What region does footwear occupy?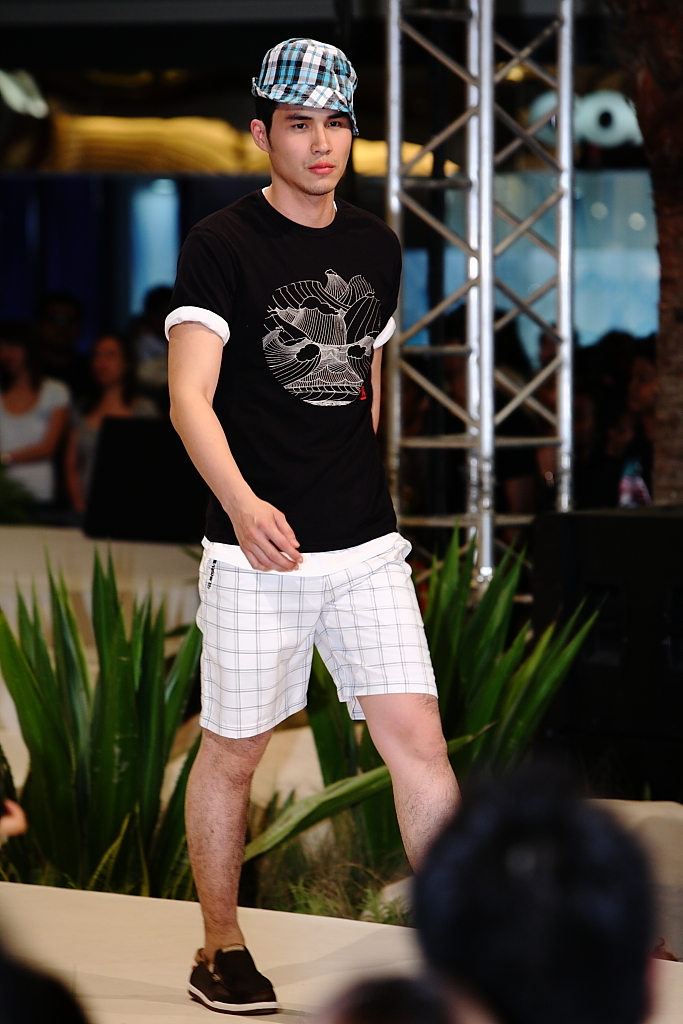
box=[181, 930, 279, 1013].
